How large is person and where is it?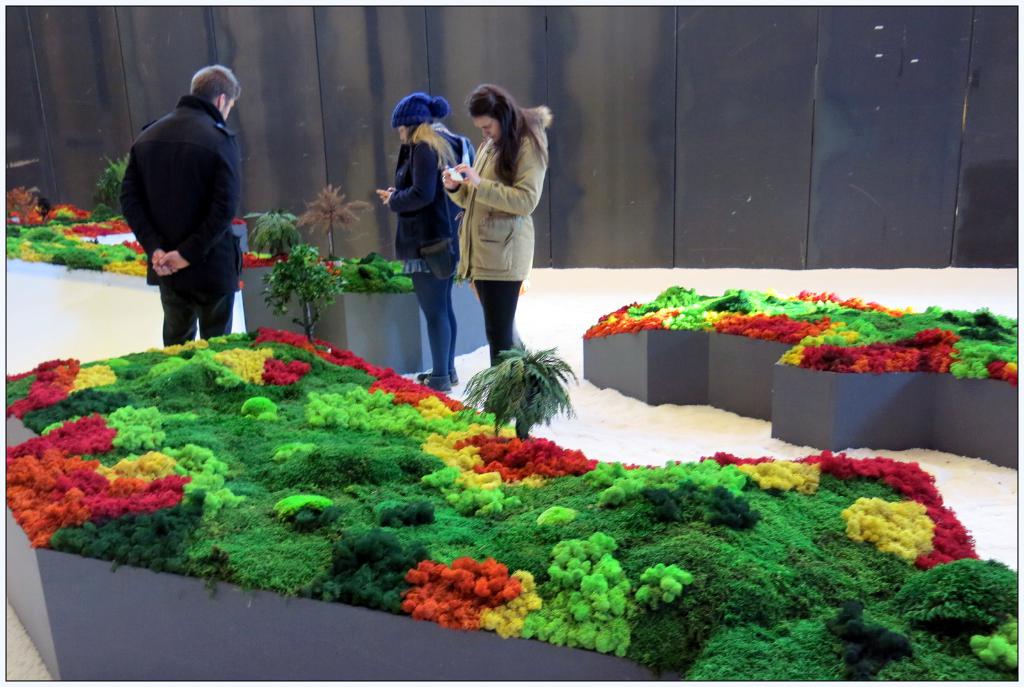
Bounding box: detection(436, 82, 558, 380).
